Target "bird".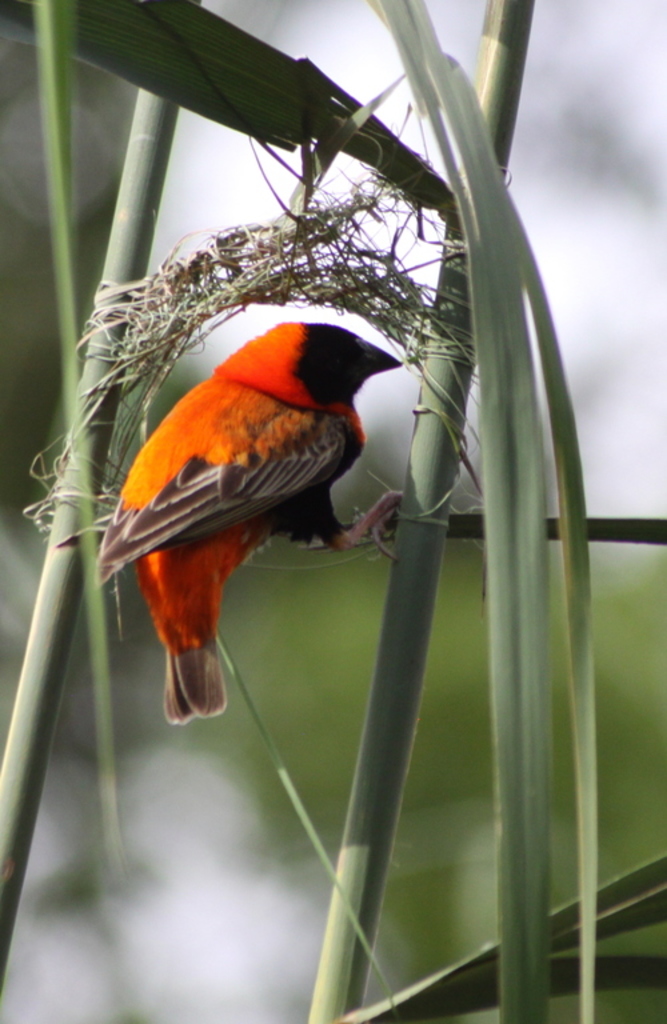
Target region: bbox=[96, 304, 403, 723].
